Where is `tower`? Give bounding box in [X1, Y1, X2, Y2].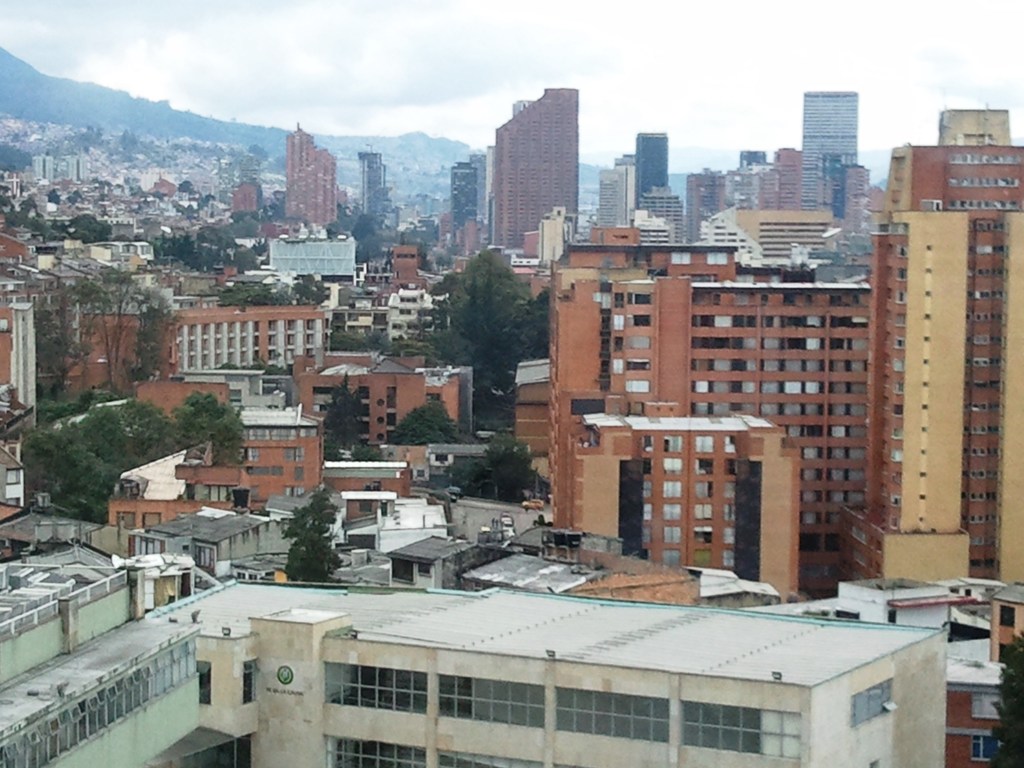
[797, 89, 856, 212].
